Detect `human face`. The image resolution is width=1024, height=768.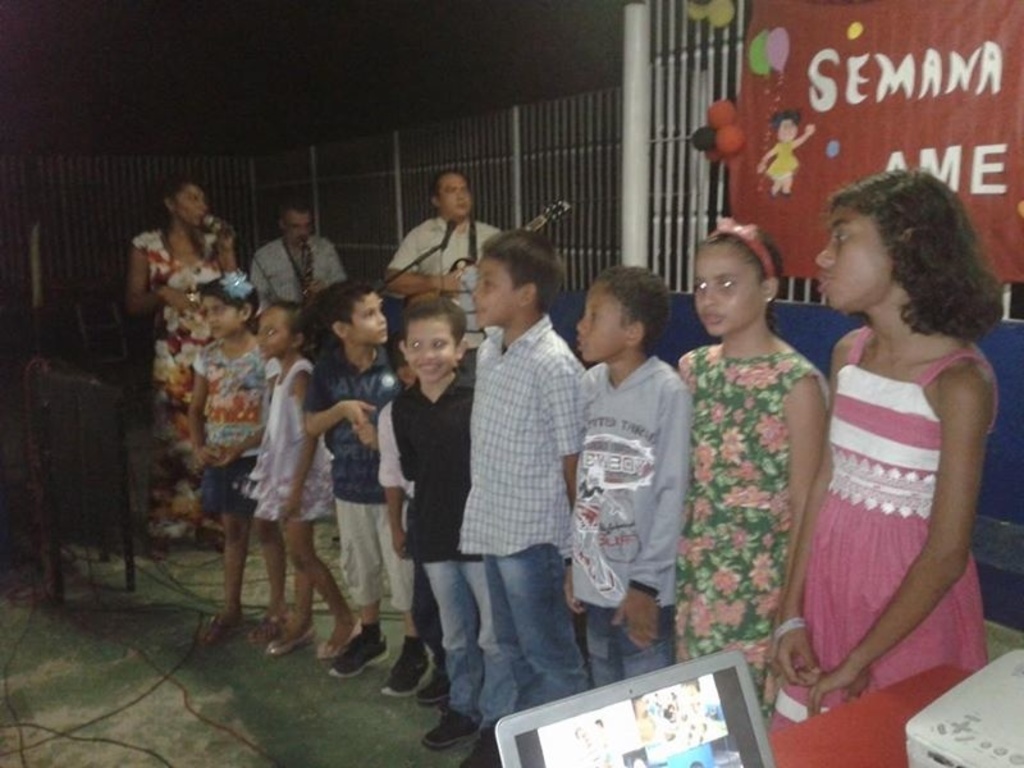
<bbox>347, 291, 388, 342</bbox>.
